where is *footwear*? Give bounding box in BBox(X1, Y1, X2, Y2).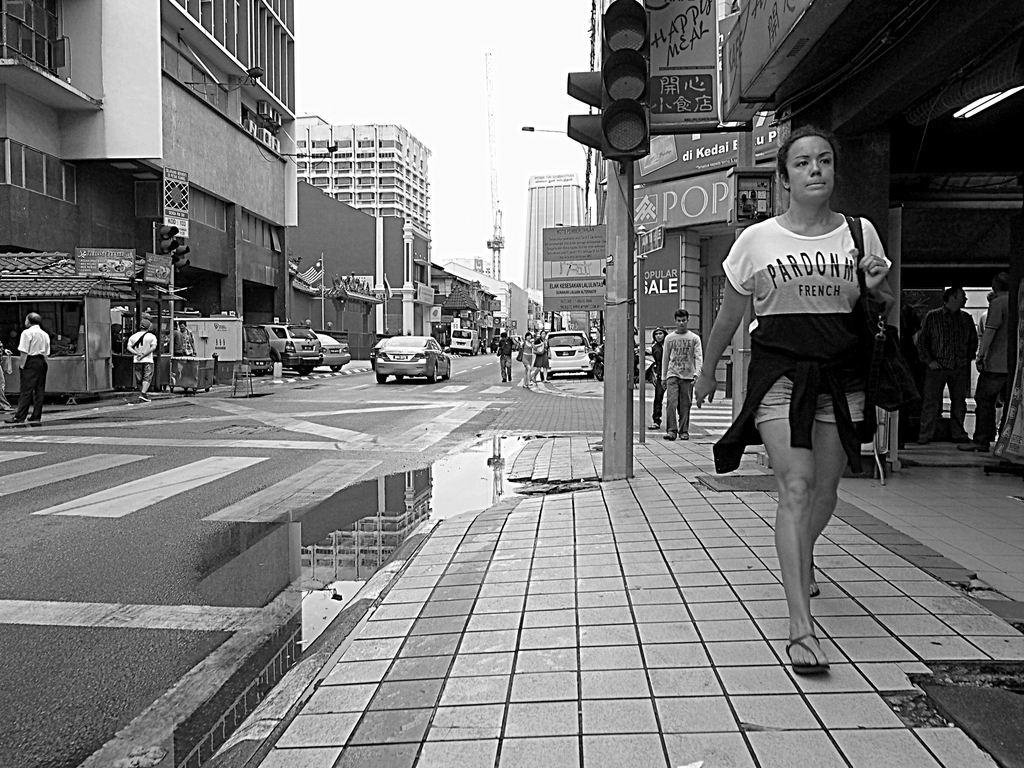
BBox(138, 397, 149, 401).
